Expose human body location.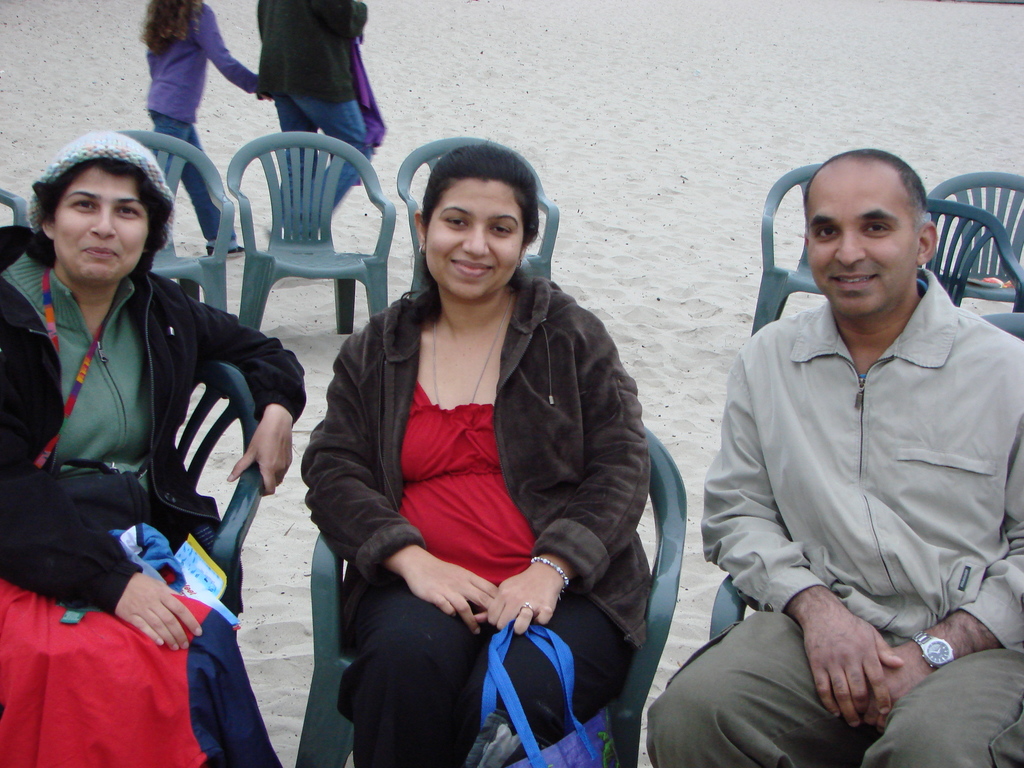
Exposed at box=[296, 268, 650, 767].
